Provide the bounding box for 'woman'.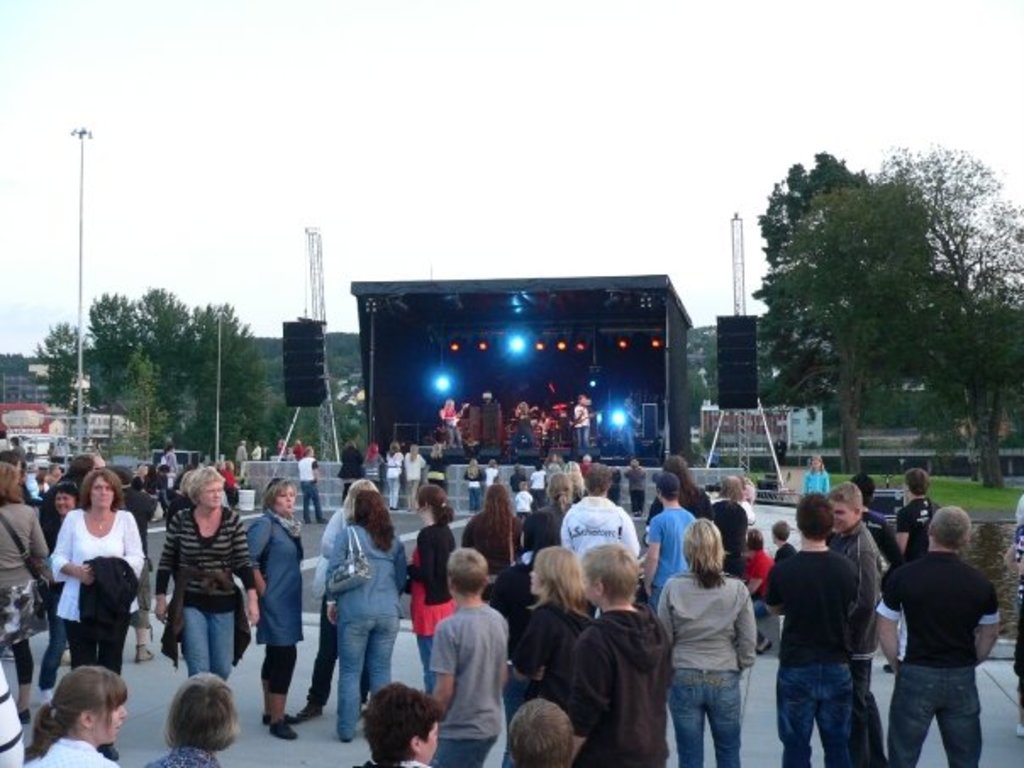
l=405, t=483, r=456, b=692.
